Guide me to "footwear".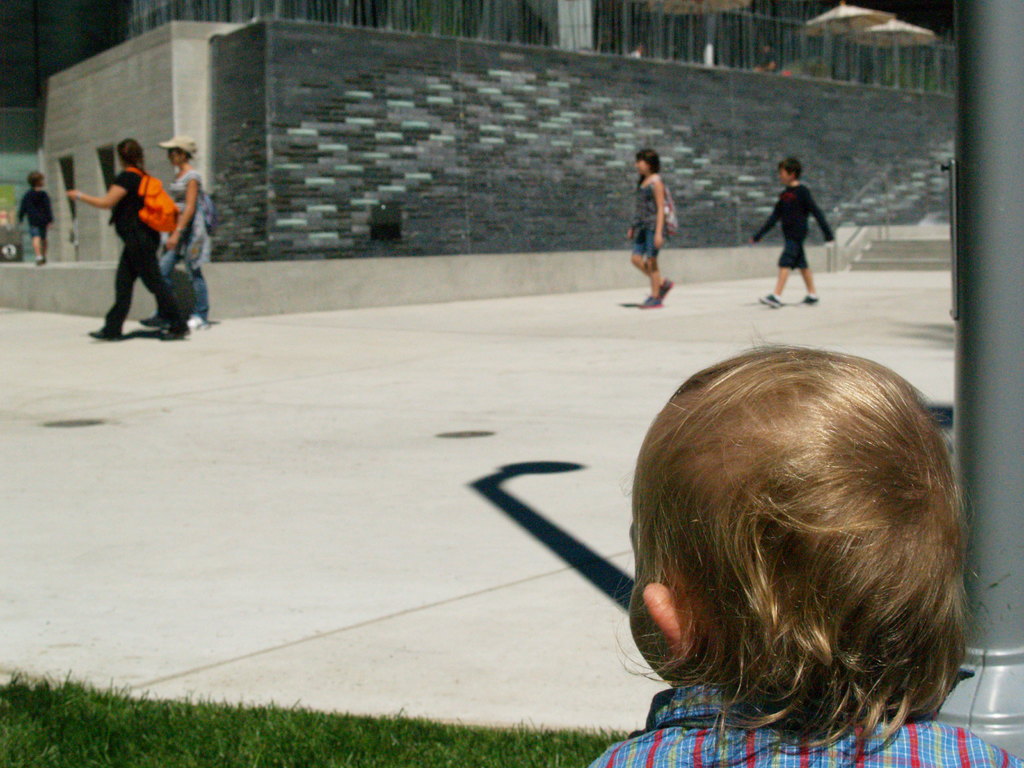
Guidance: 156:318:191:344.
